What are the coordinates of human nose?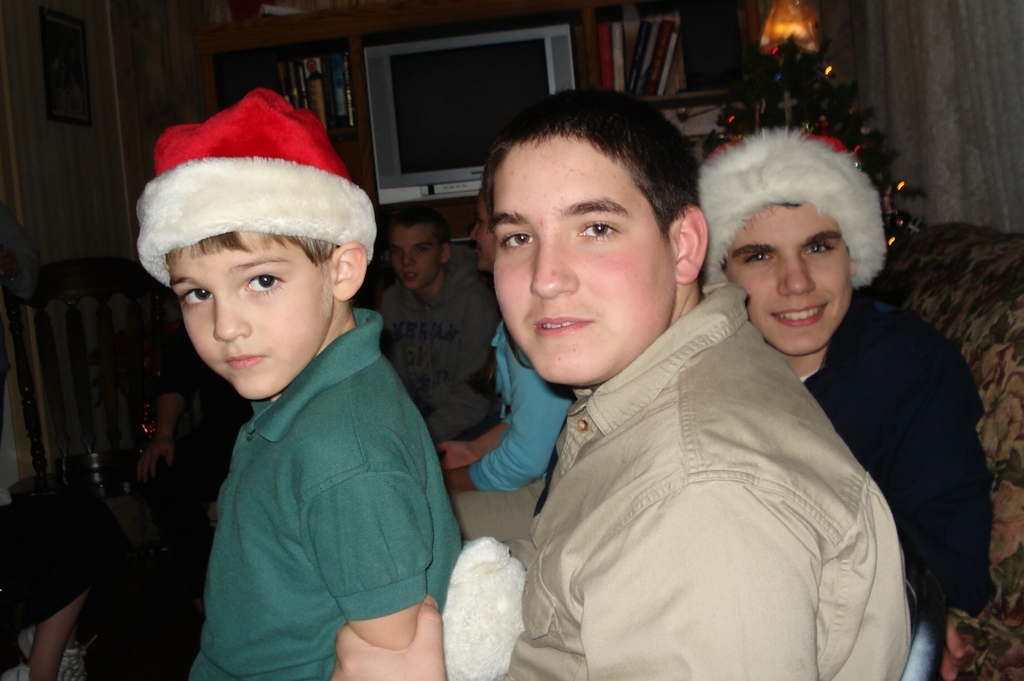
{"left": 776, "top": 244, "right": 813, "bottom": 303}.
